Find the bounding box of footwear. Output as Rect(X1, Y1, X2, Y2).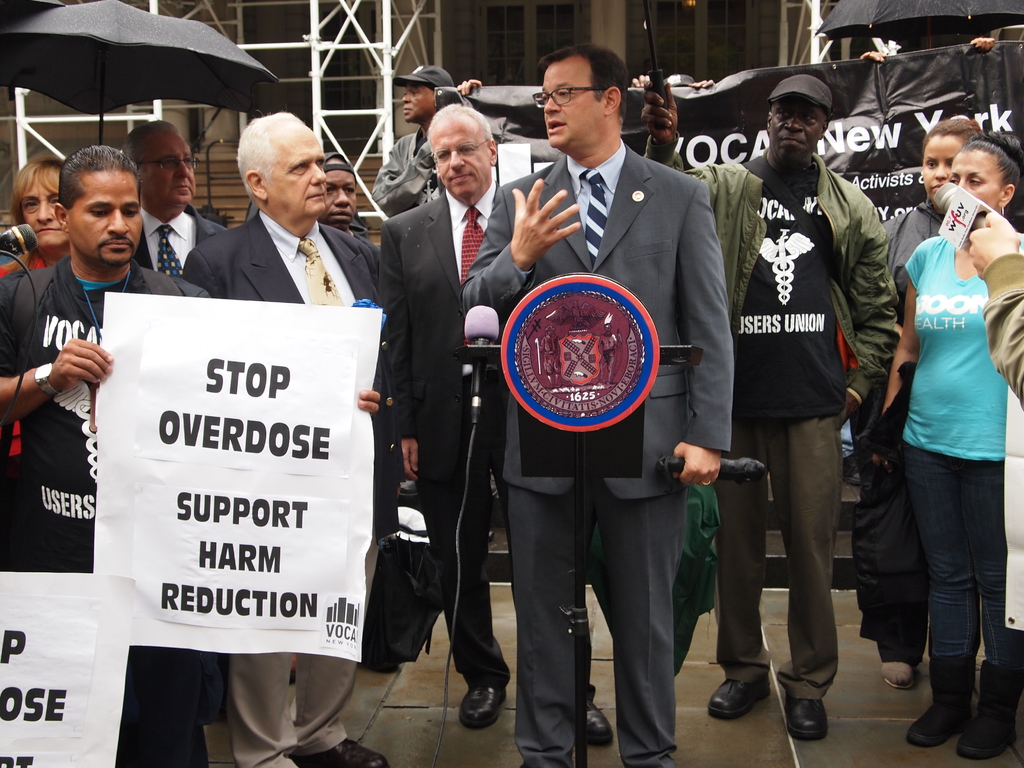
Rect(287, 737, 390, 767).
